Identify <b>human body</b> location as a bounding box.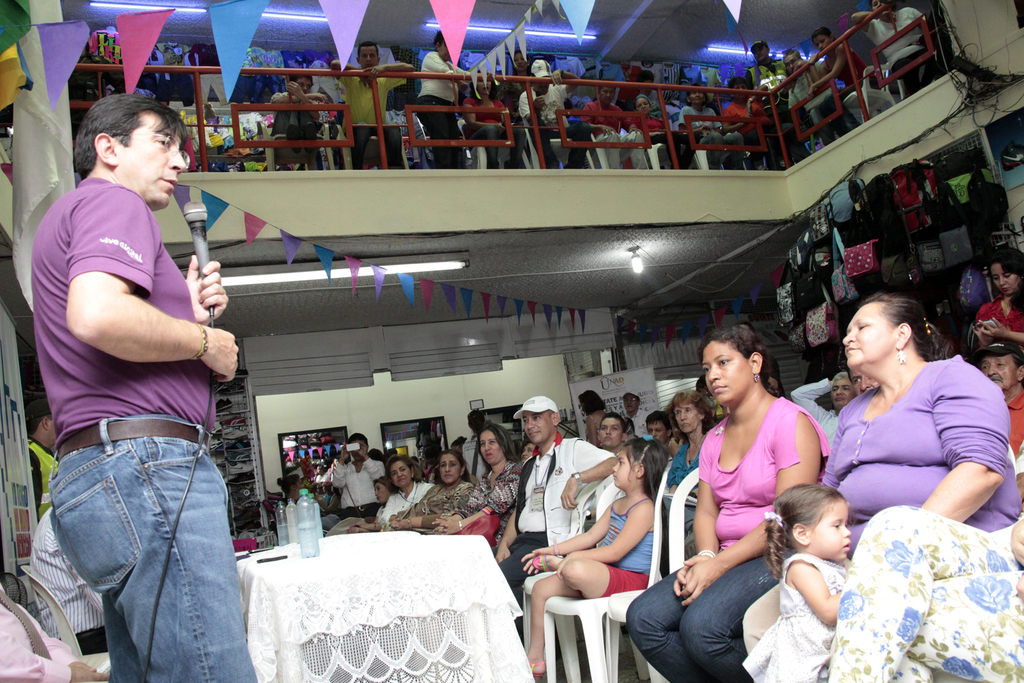
box(27, 174, 242, 682).
